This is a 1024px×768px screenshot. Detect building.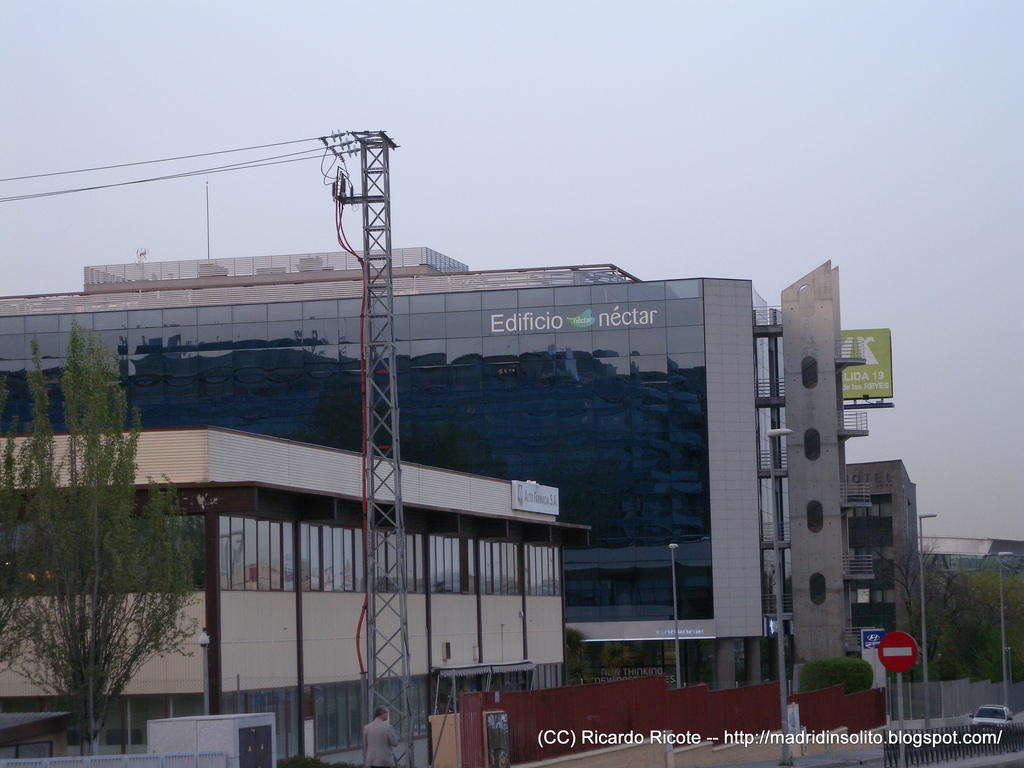
select_region(0, 429, 593, 751).
